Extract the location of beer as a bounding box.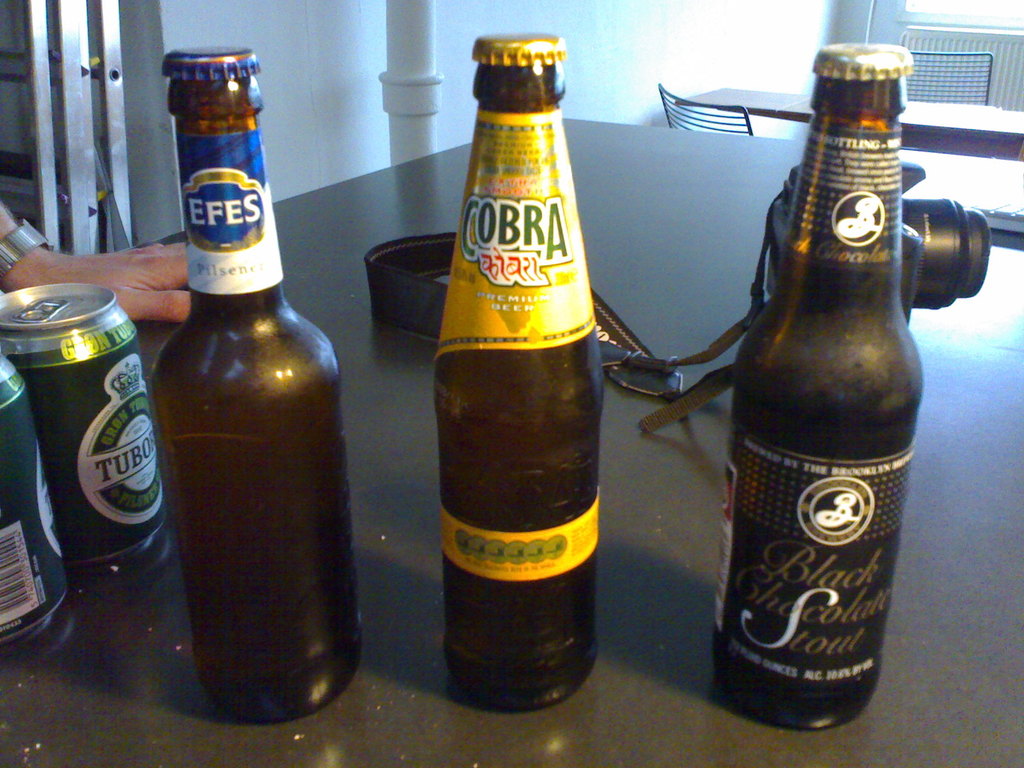
BBox(714, 42, 923, 739).
